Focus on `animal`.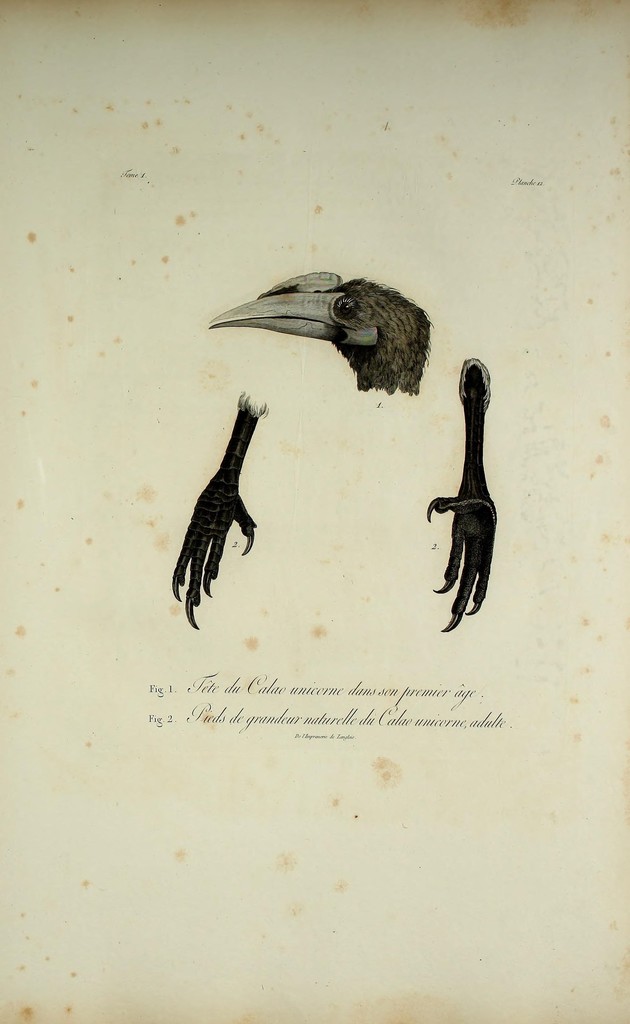
Focused at l=205, t=273, r=436, b=388.
